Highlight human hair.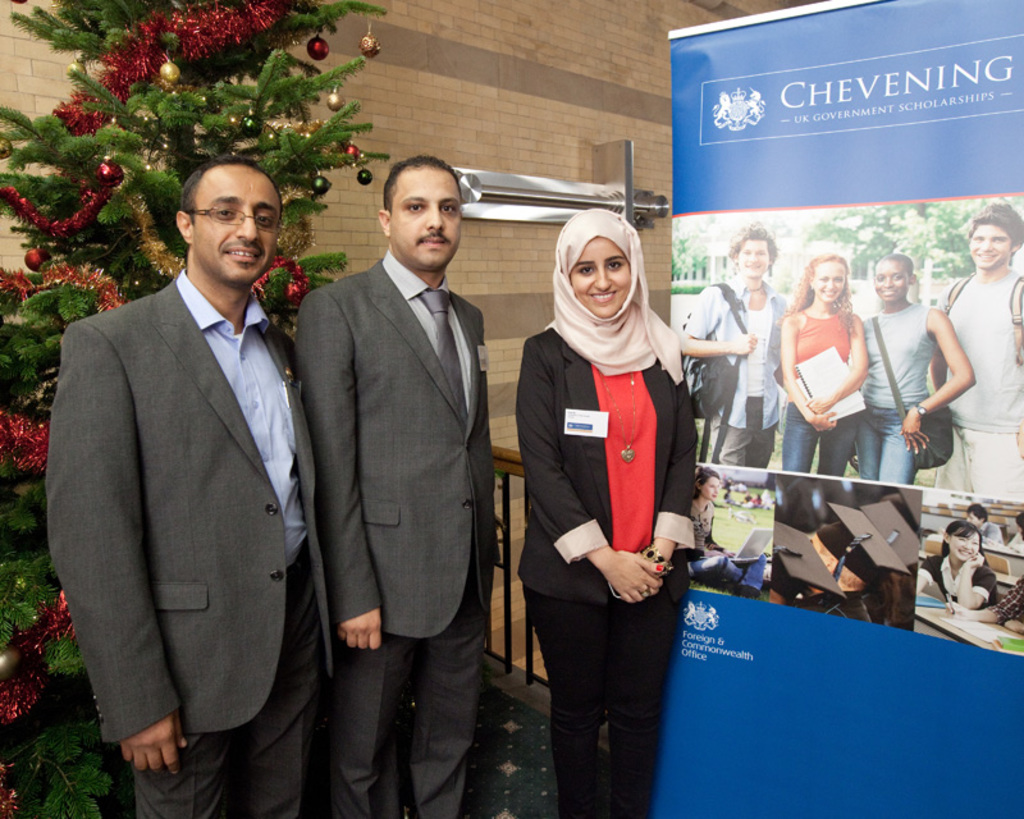
Highlighted region: bbox=(180, 152, 287, 224).
